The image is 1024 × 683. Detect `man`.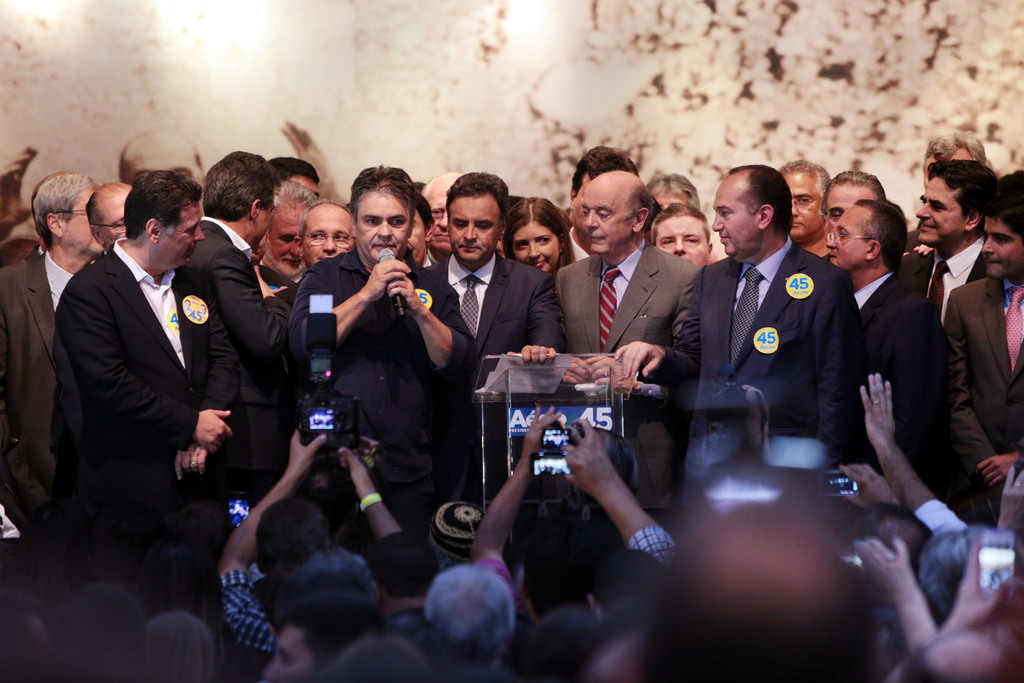
Detection: (left=778, top=163, right=831, bottom=262).
